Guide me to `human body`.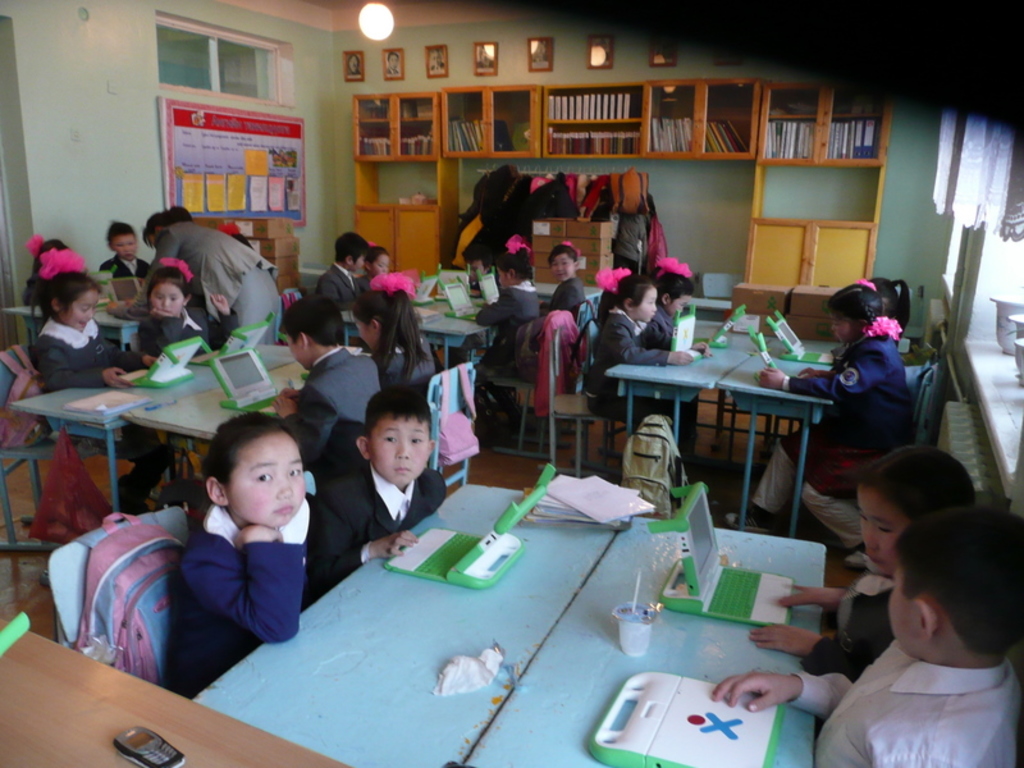
Guidance: x1=315, y1=225, x2=371, y2=303.
